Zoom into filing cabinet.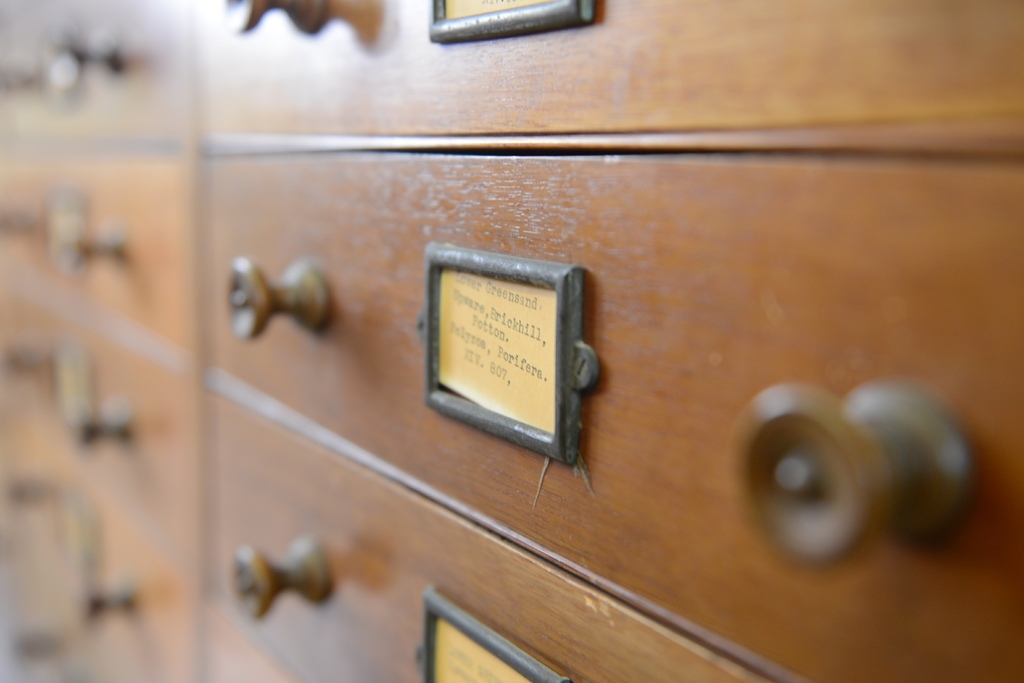
Zoom target: [x1=12, y1=0, x2=1018, y2=682].
